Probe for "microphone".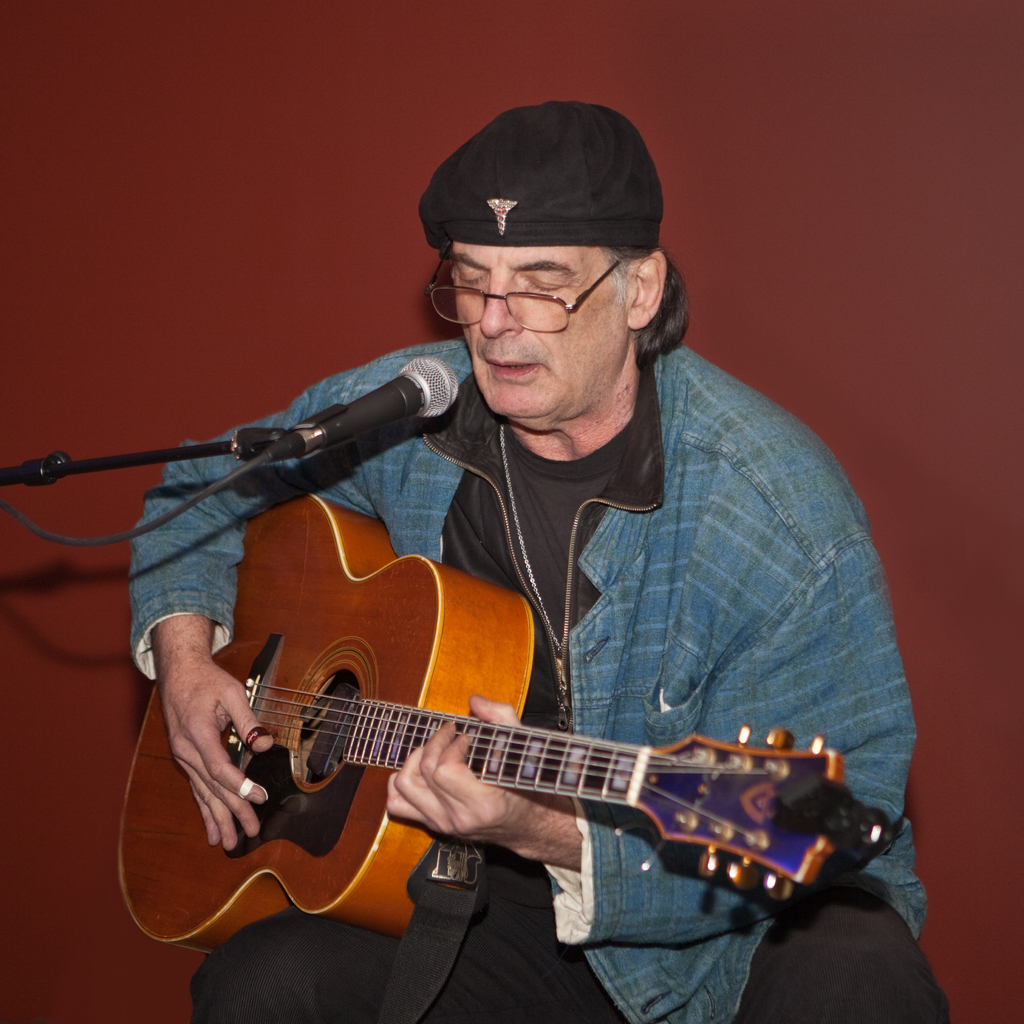
Probe result: 265,353,460,461.
